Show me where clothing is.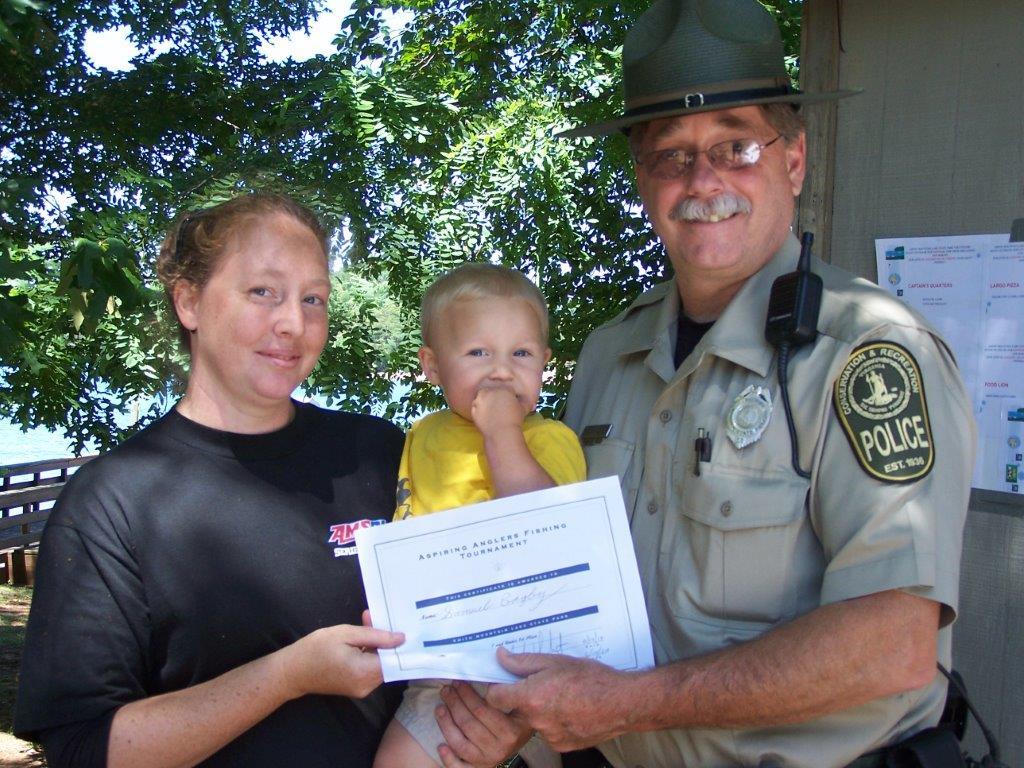
clothing is at [558,230,975,767].
